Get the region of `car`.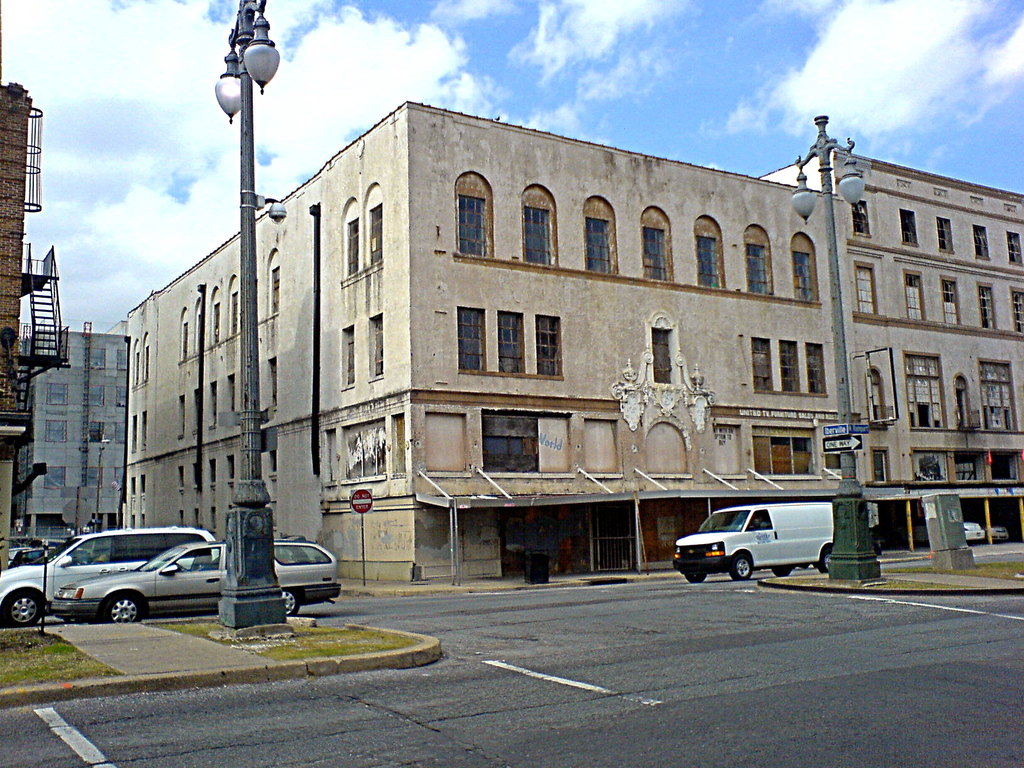
detection(985, 524, 1009, 542).
